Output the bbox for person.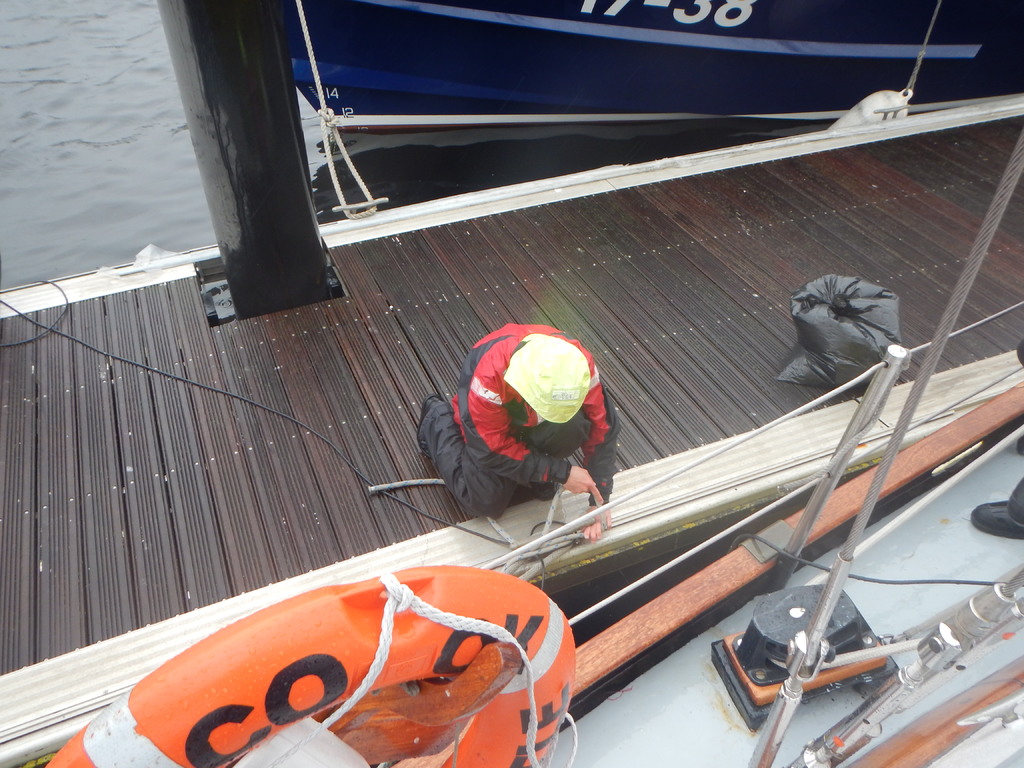
rect(430, 285, 622, 538).
